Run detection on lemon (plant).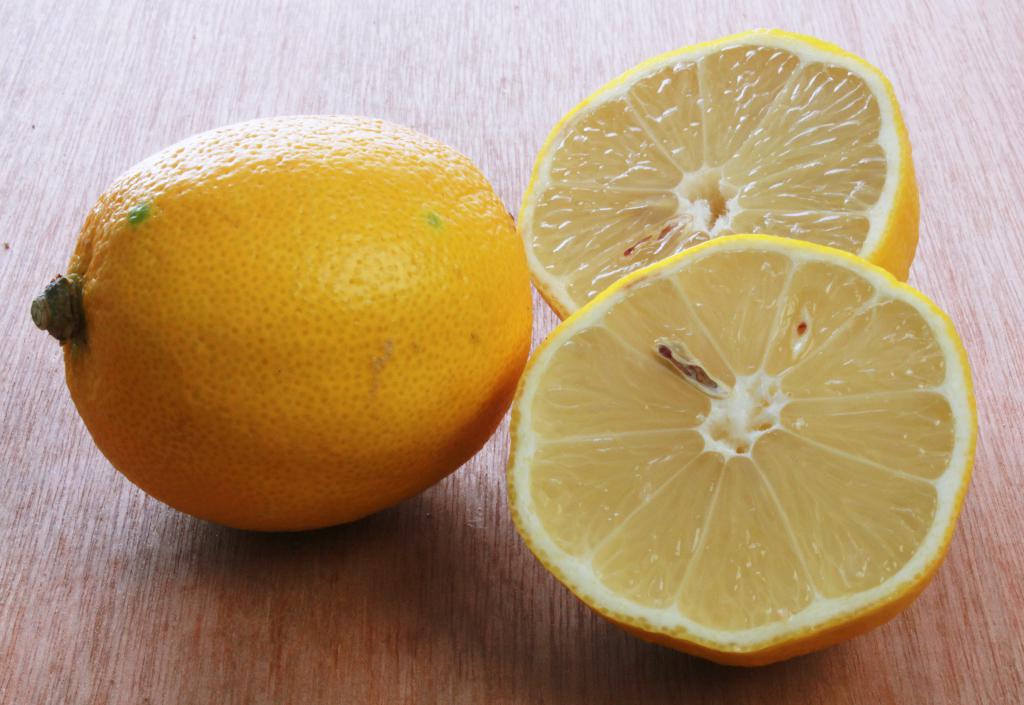
Result: (left=29, top=104, right=537, bottom=543).
